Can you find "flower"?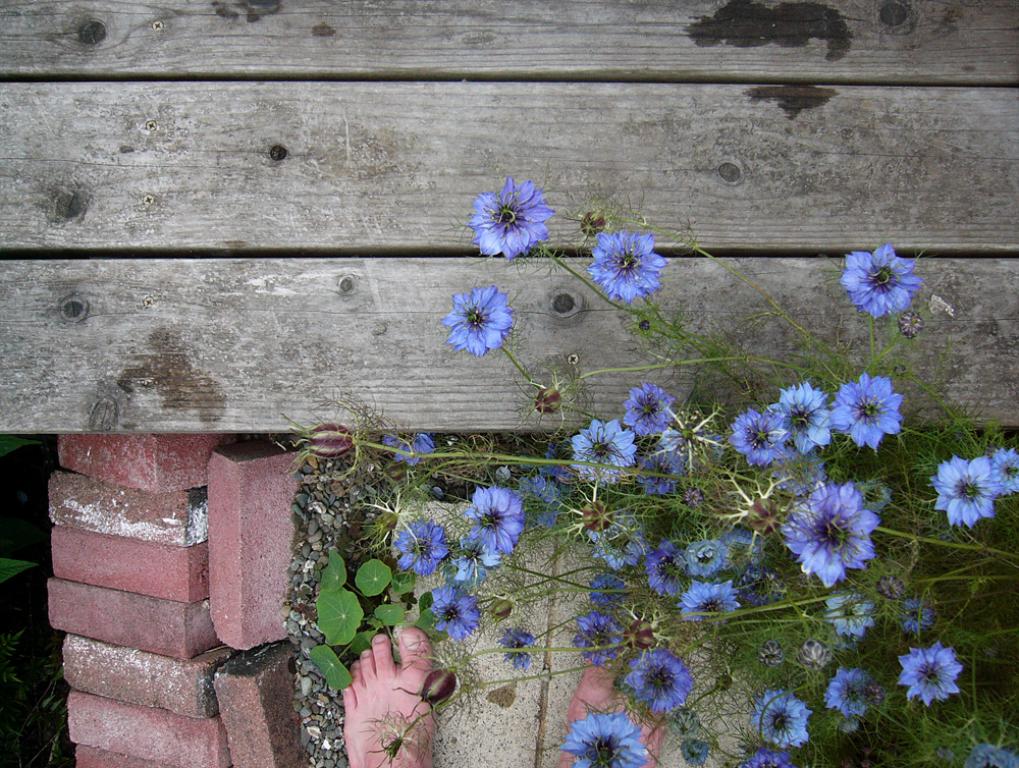
Yes, bounding box: pyautogui.locateOnScreen(445, 294, 506, 360).
